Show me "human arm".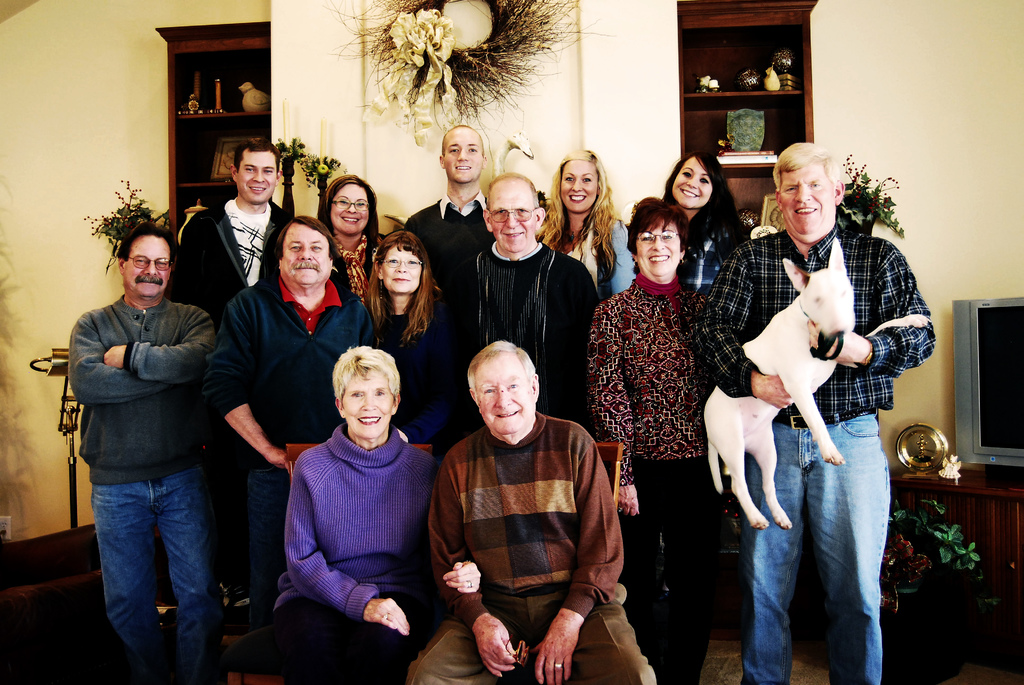
"human arm" is here: [119,271,257,393].
